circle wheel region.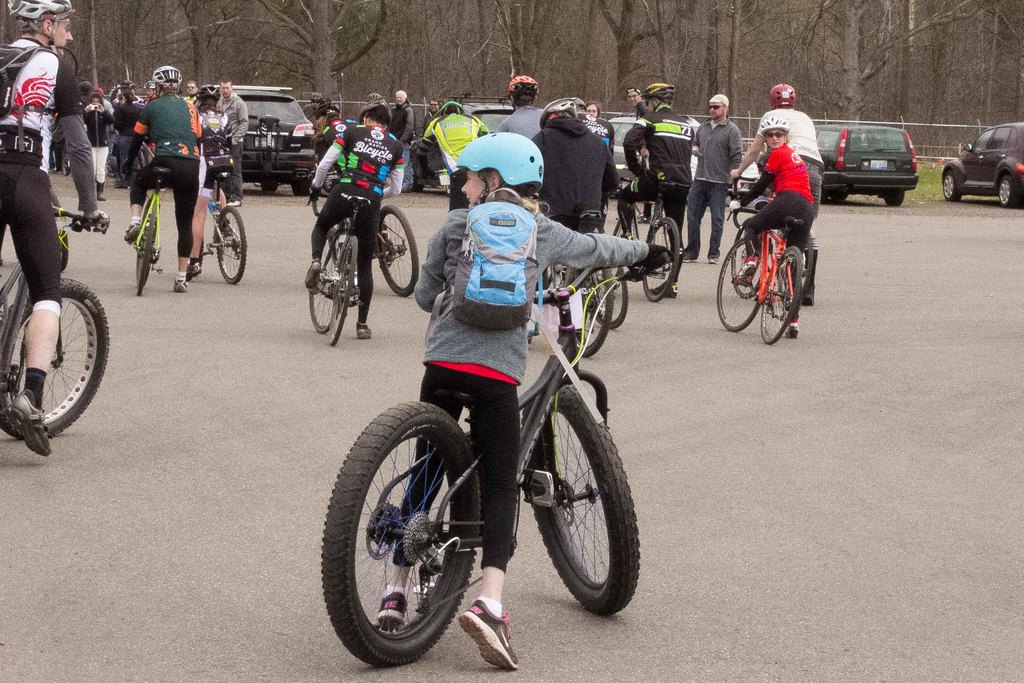
Region: bbox=(833, 193, 849, 202).
